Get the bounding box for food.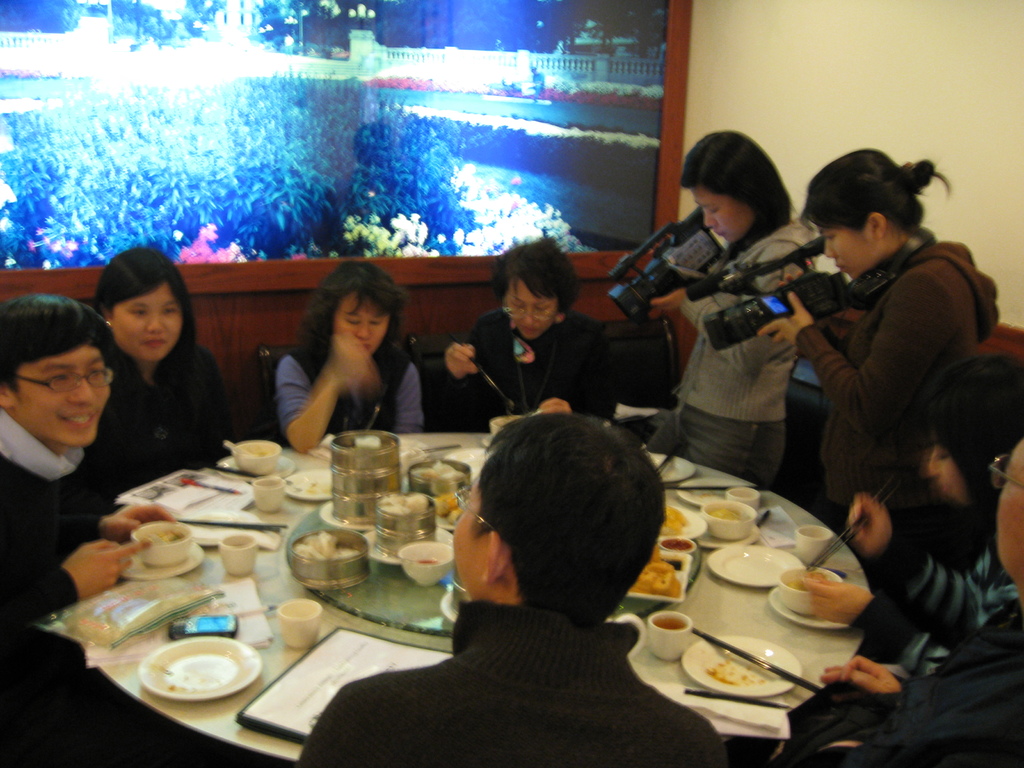
(143,524,182,545).
